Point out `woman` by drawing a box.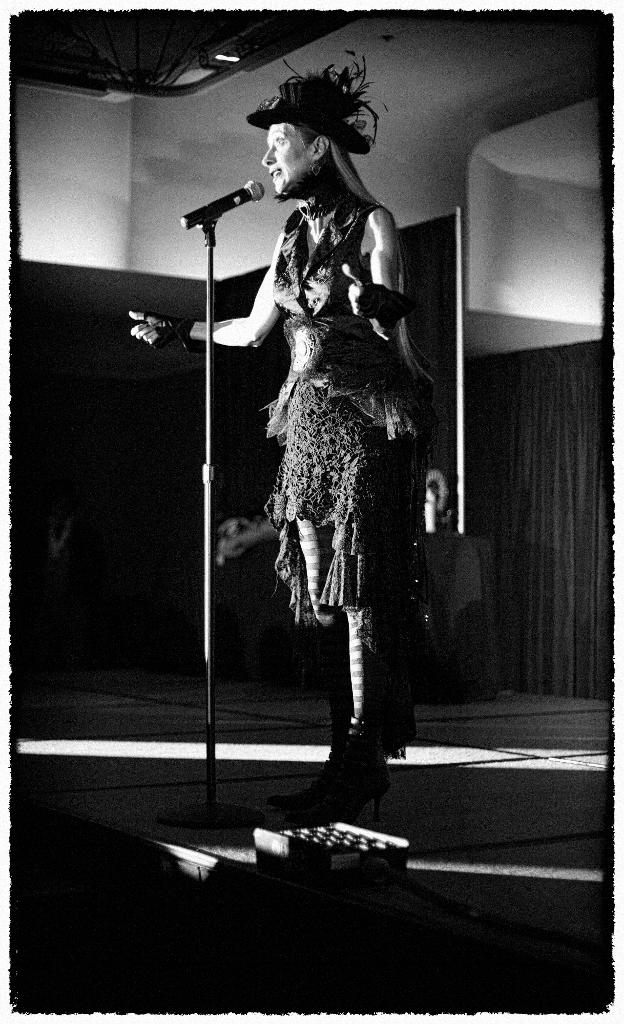
BBox(213, 41, 425, 710).
